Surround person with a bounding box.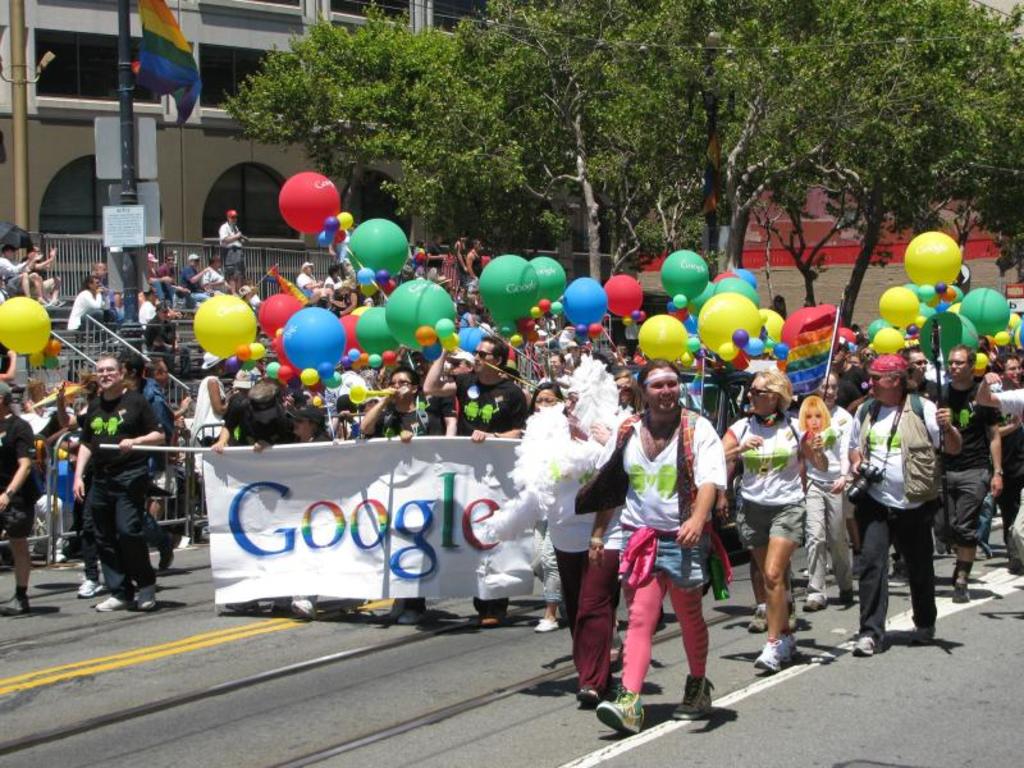
x1=977 y1=337 x2=1023 y2=599.
